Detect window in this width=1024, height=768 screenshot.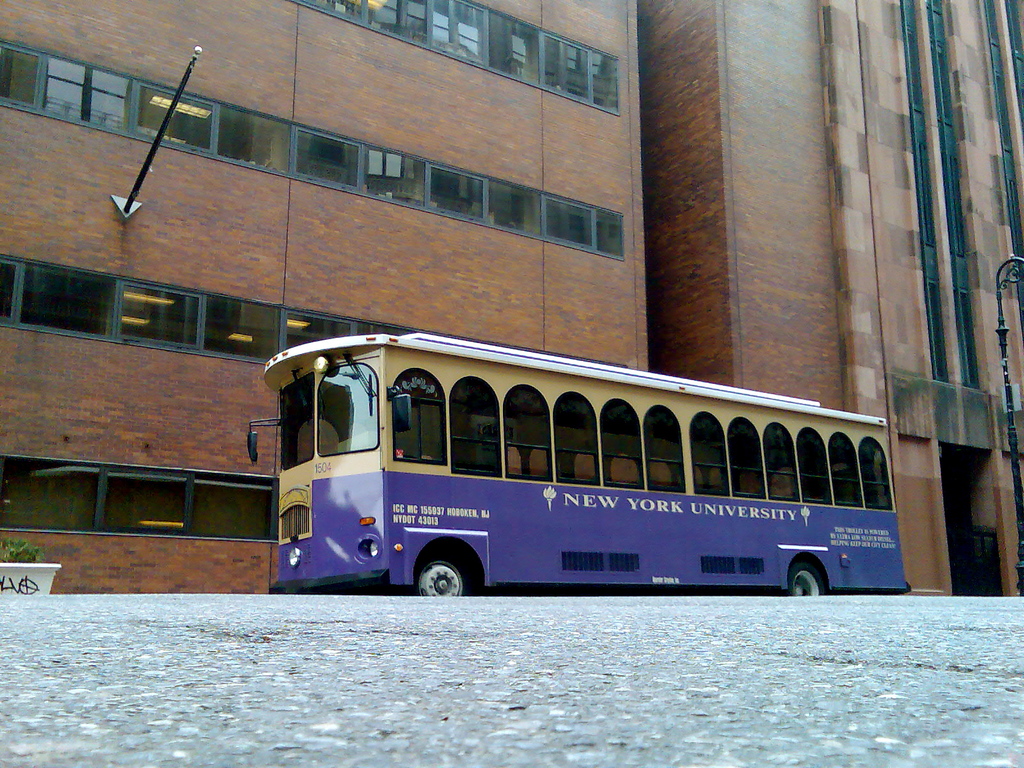
Detection: rect(285, 0, 620, 115).
